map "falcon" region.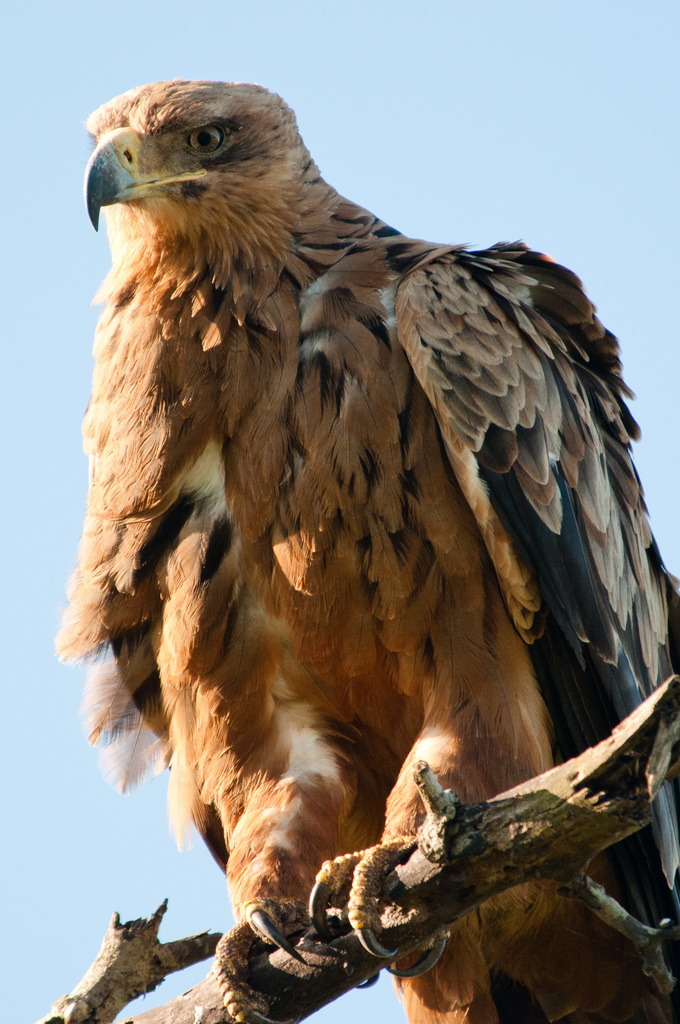
Mapped to <region>49, 72, 679, 1023</region>.
